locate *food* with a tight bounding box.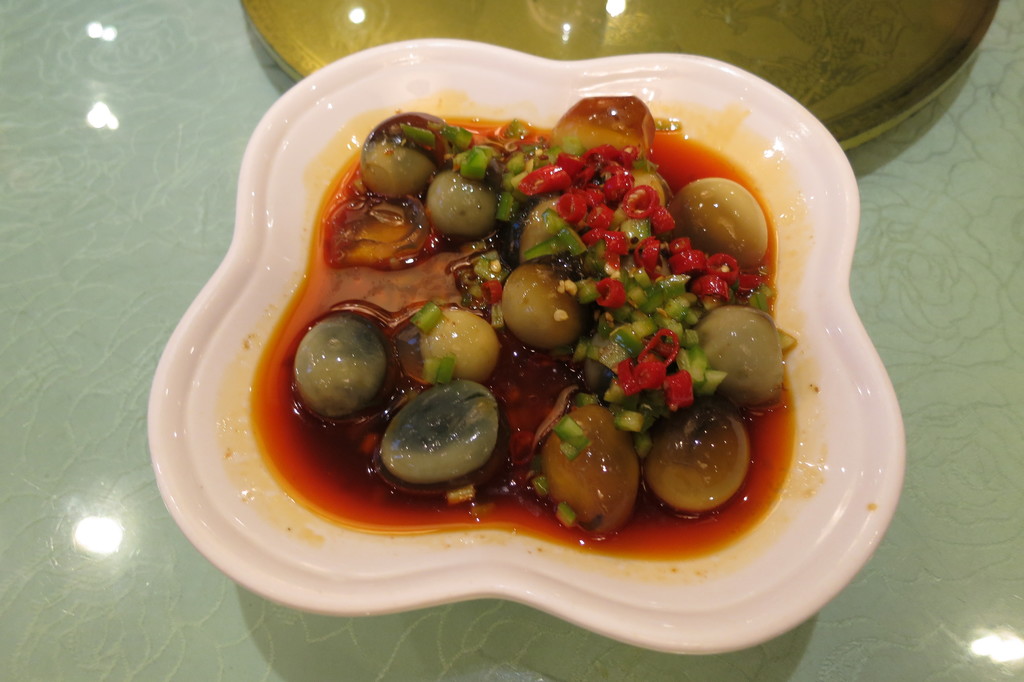
crop(211, 92, 808, 578).
